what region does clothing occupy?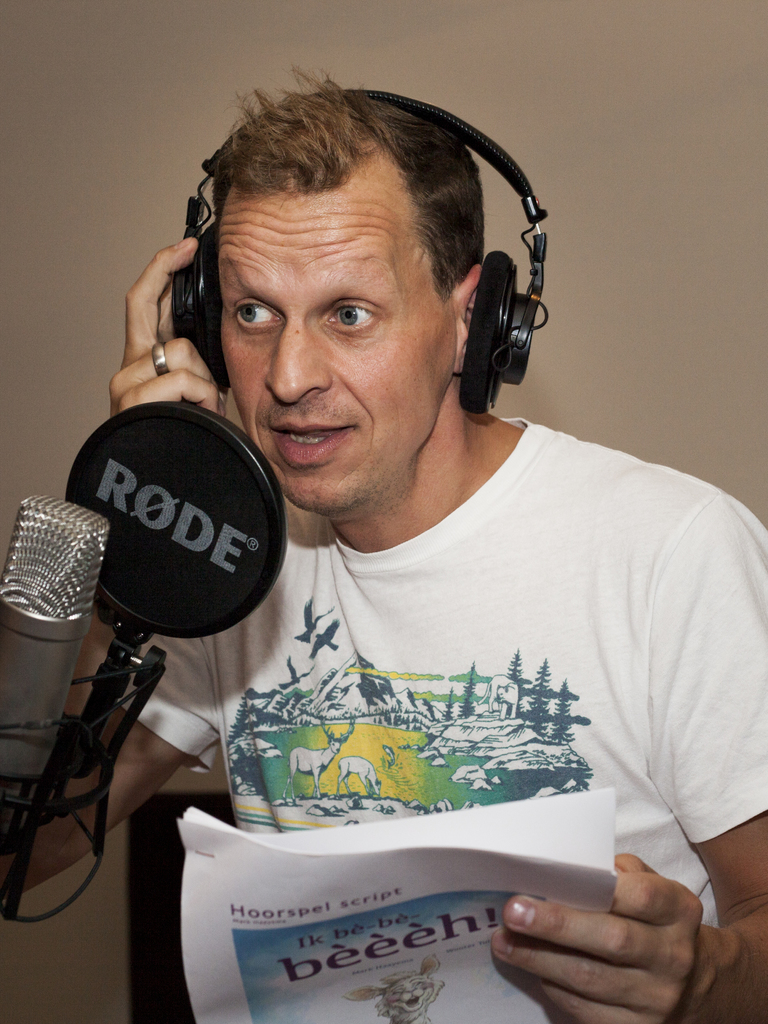
(102,393,767,1016).
